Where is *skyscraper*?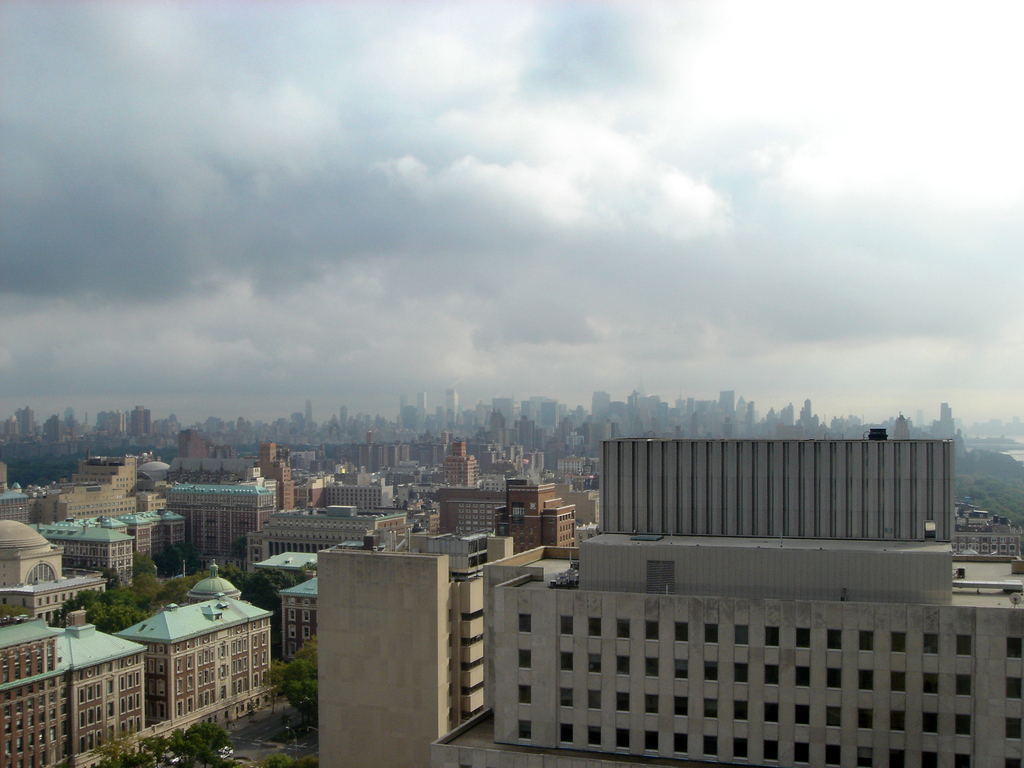
x1=125 y1=399 x2=152 y2=437.
